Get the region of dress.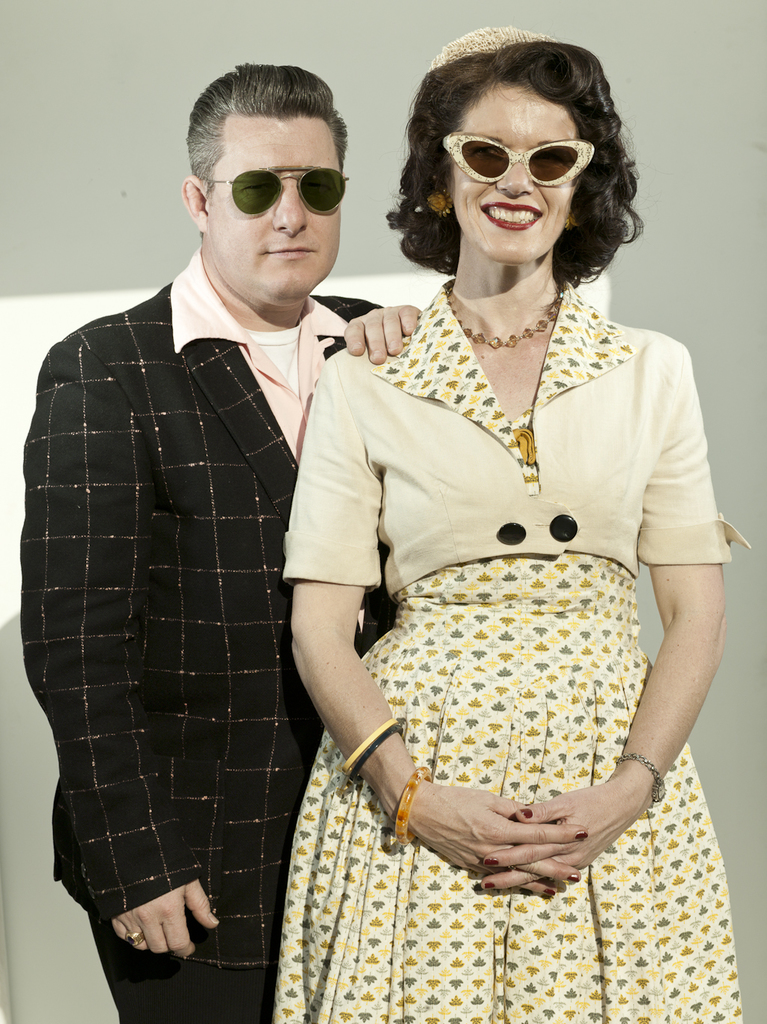
bbox=(274, 279, 743, 1023).
